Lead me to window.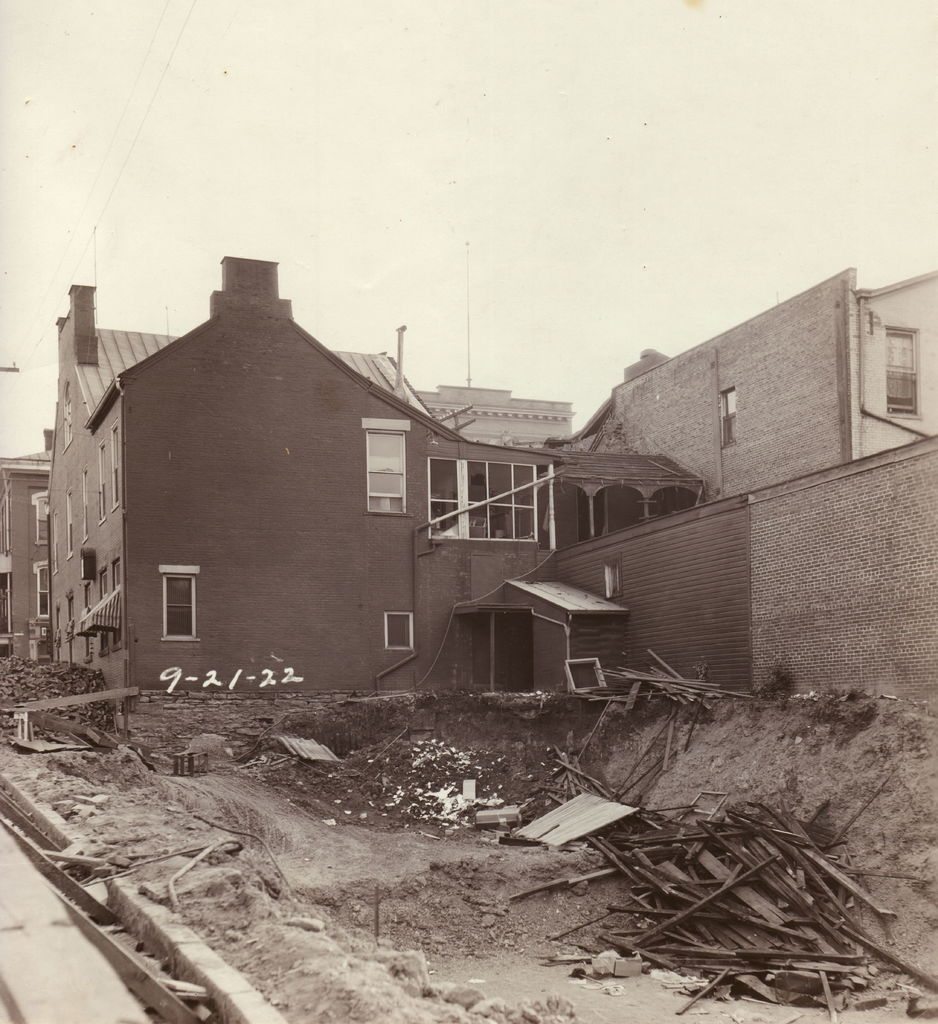
Lead to crop(367, 419, 412, 513).
